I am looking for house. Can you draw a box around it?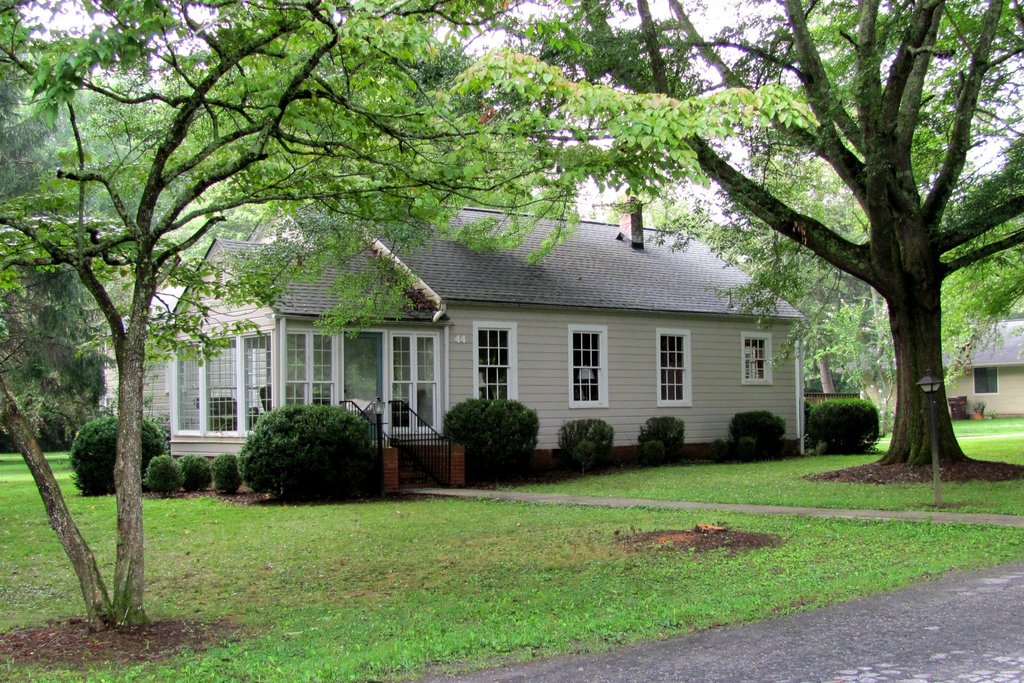
Sure, the bounding box is [left=947, top=315, right=1023, bottom=425].
